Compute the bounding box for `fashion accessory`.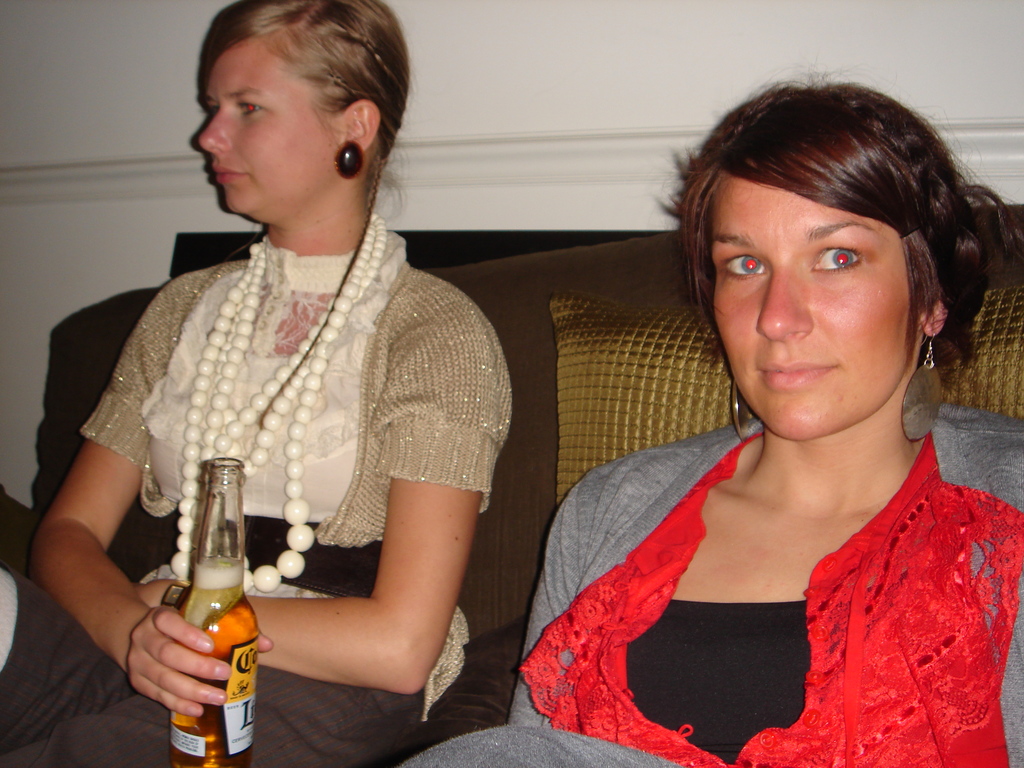
{"x1": 170, "y1": 208, "x2": 387, "y2": 597}.
